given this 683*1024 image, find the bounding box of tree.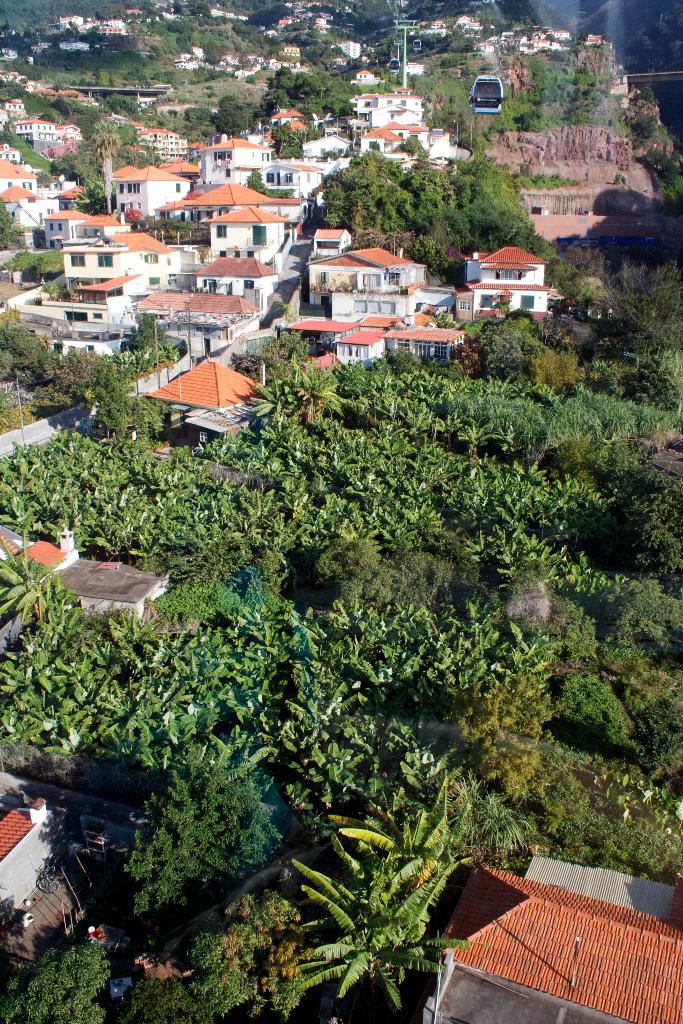
bbox=[254, 80, 280, 118].
